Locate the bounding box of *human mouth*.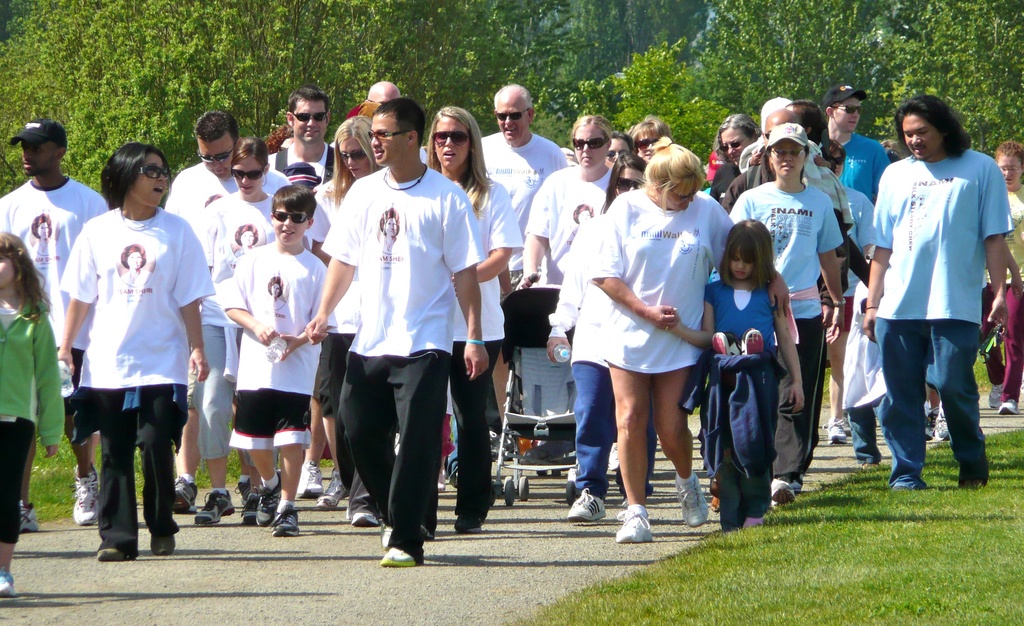
Bounding box: region(504, 125, 518, 134).
